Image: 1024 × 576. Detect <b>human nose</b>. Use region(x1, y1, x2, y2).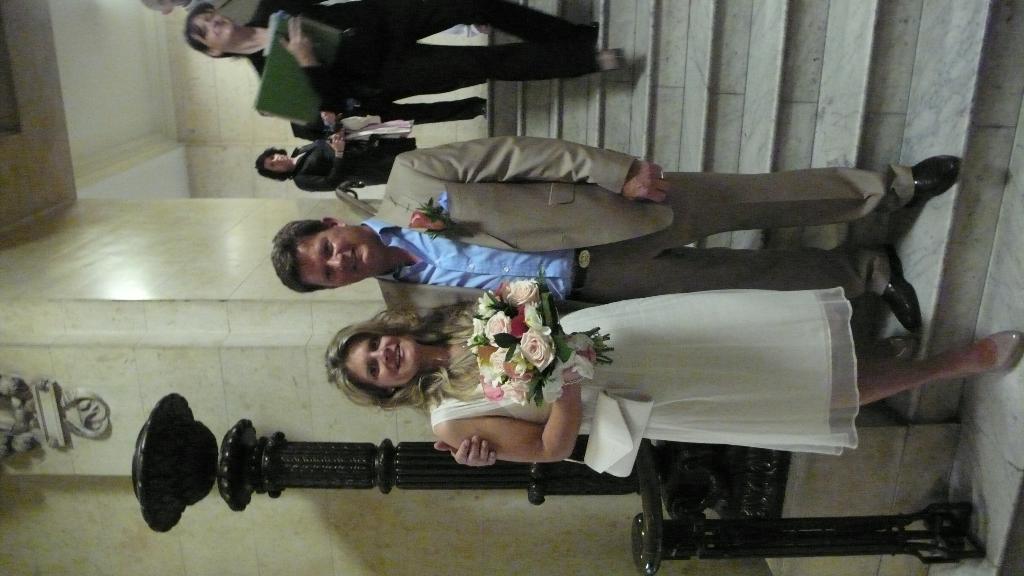
region(274, 156, 279, 163).
